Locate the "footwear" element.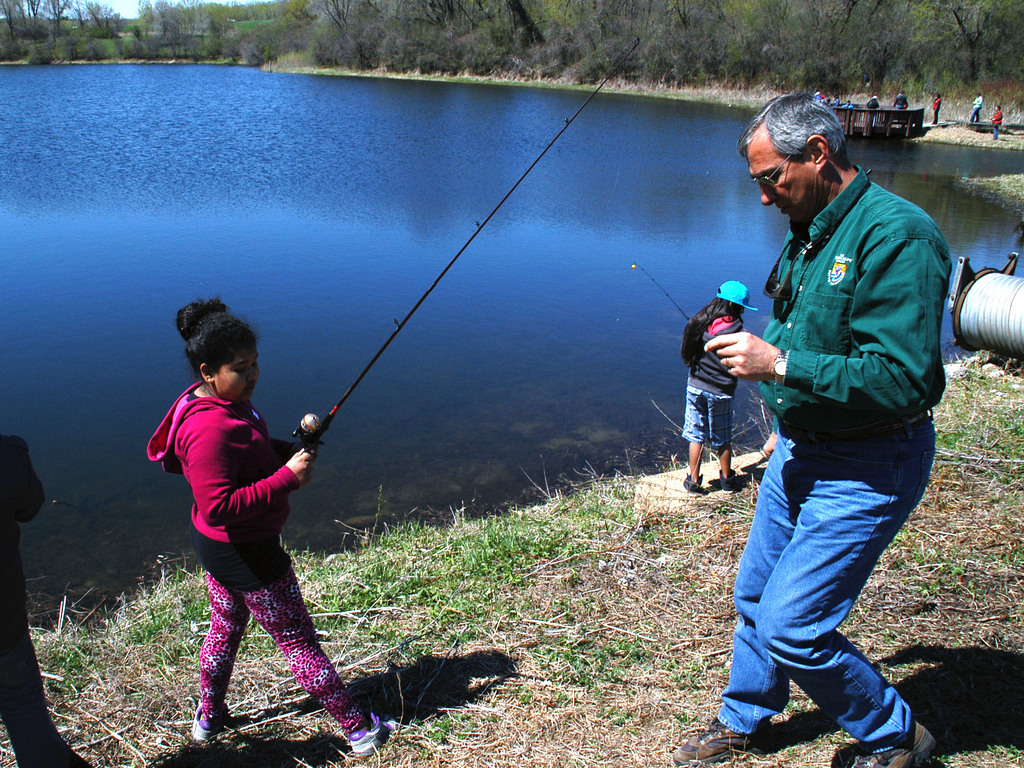
Element bbox: [682, 474, 705, 492].
